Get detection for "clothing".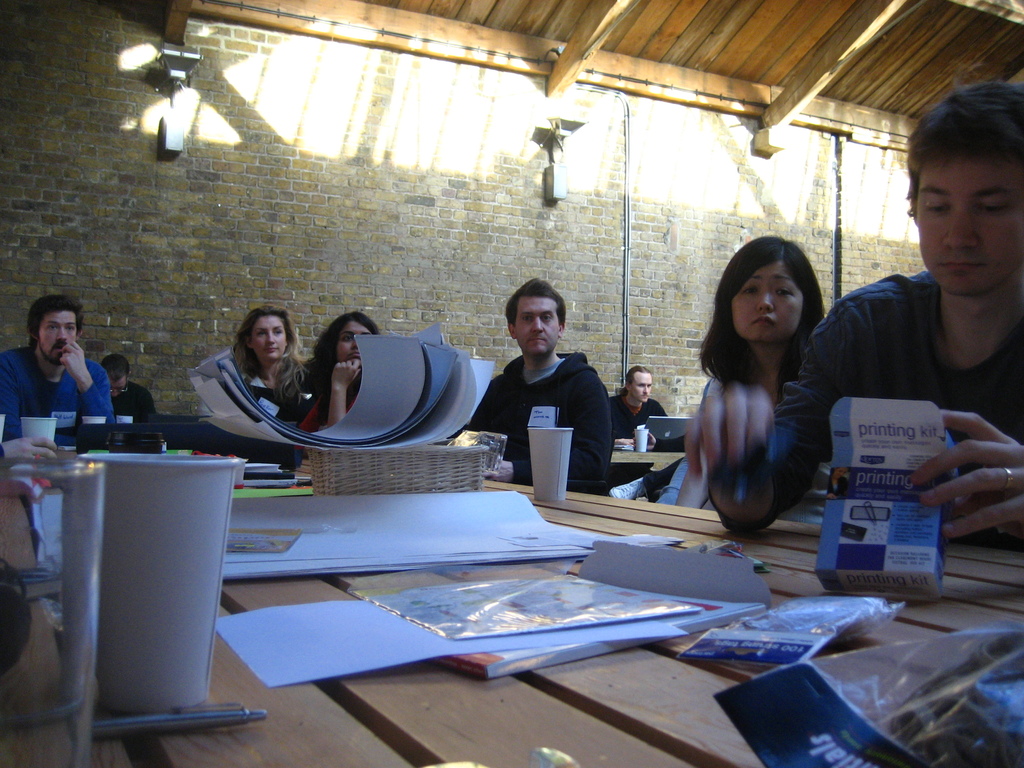
Detection: [109, 378, 164, 424].
